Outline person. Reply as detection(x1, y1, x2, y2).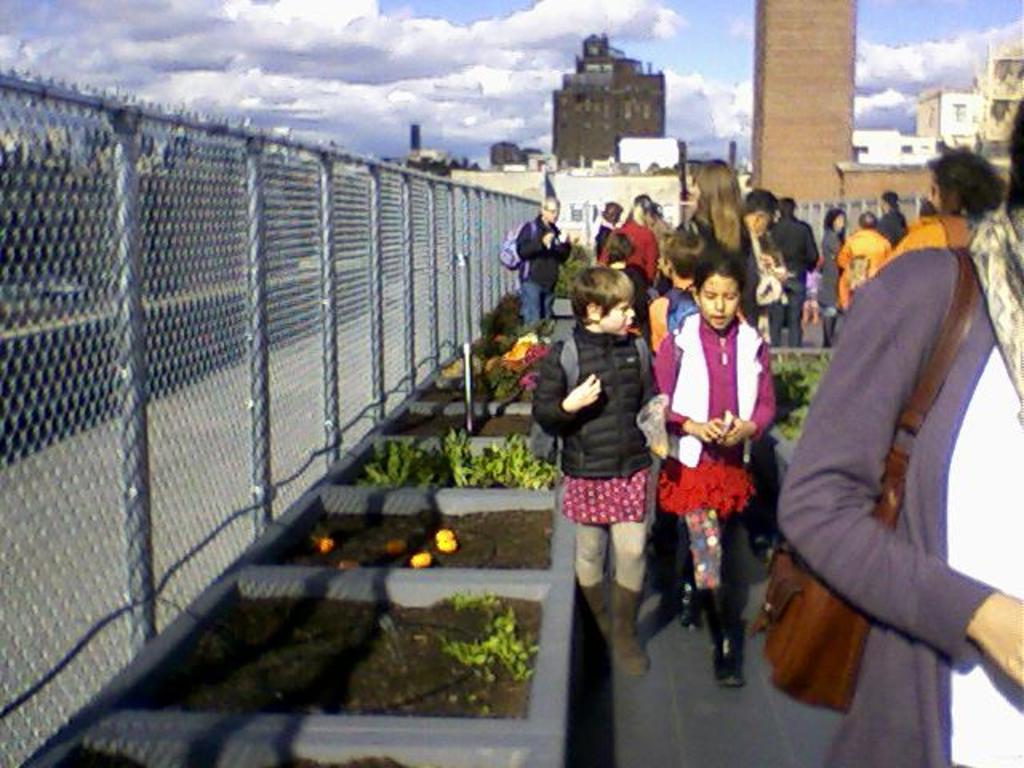
detection(885, 154, 995, 259).
